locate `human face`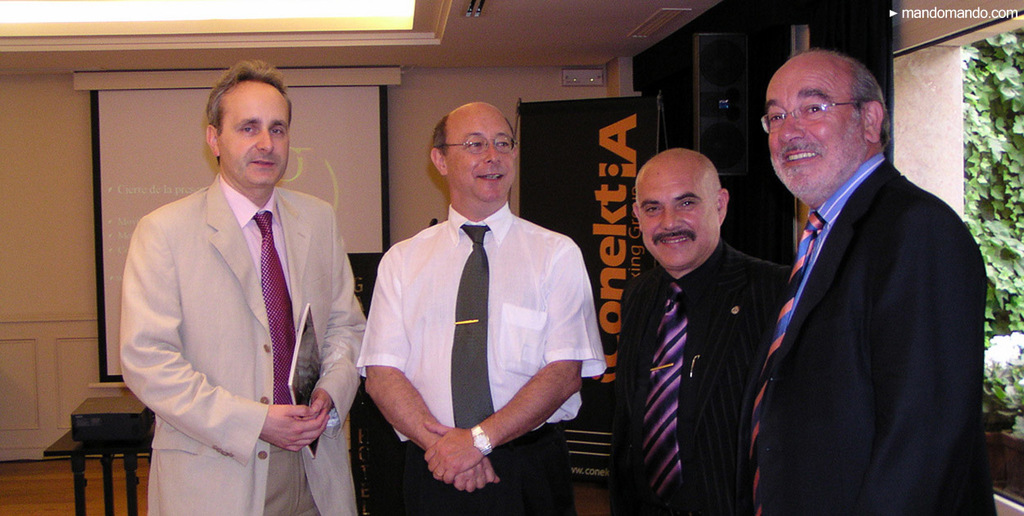
left=446, top=110, right=518, bottom=206
